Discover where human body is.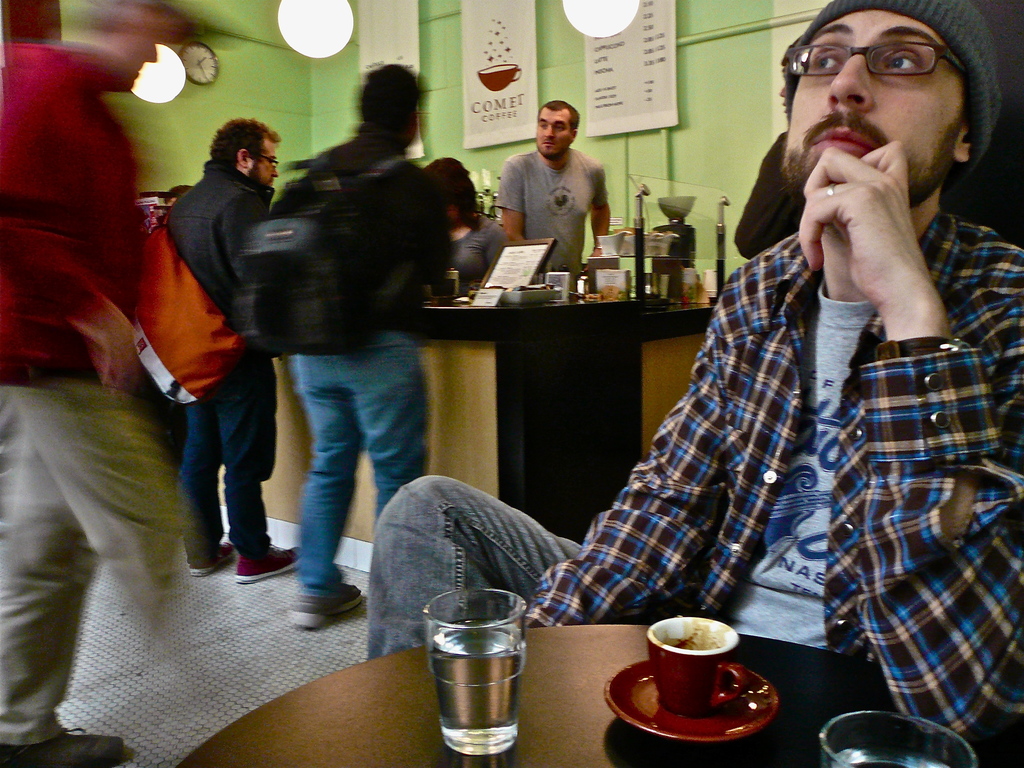
Discovered at bbox(494, 101, 609, 266).
